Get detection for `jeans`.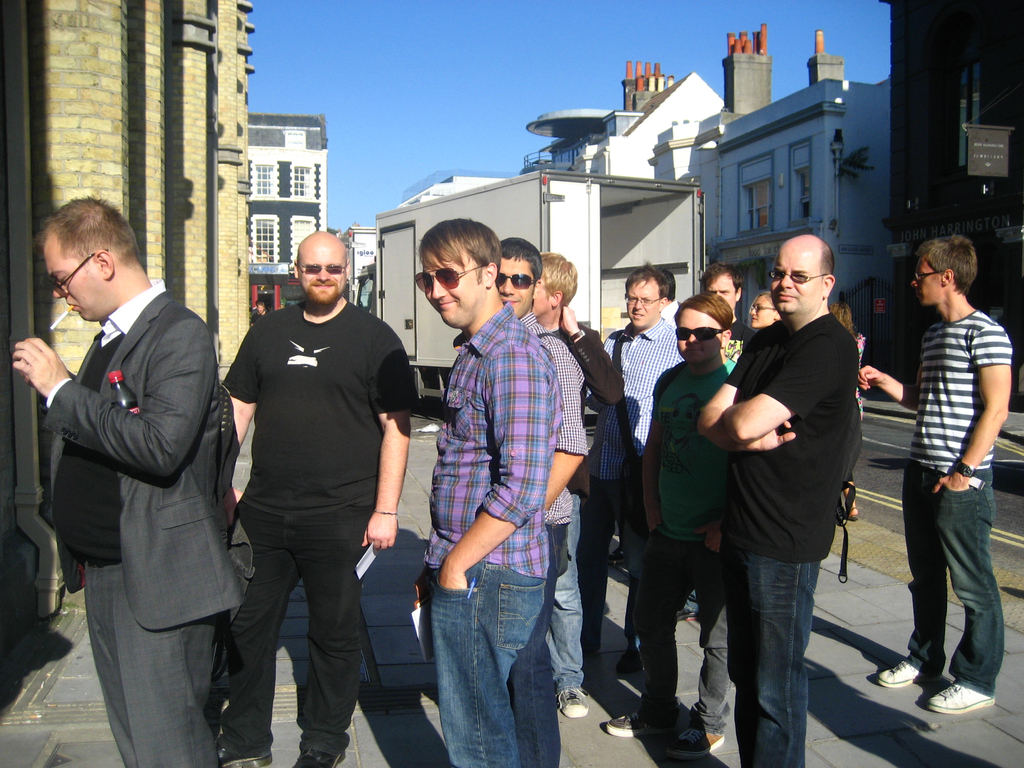
Detection: left=556, top=488, right=589, bottom=688.
